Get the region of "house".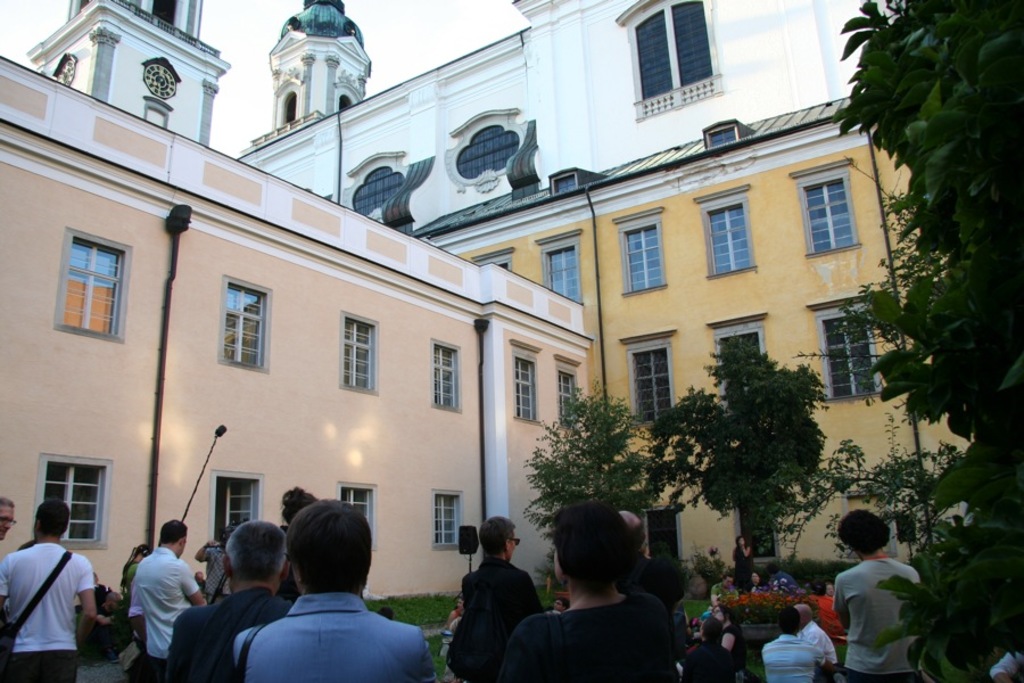
select_region(546, 0, 1000, 579).
